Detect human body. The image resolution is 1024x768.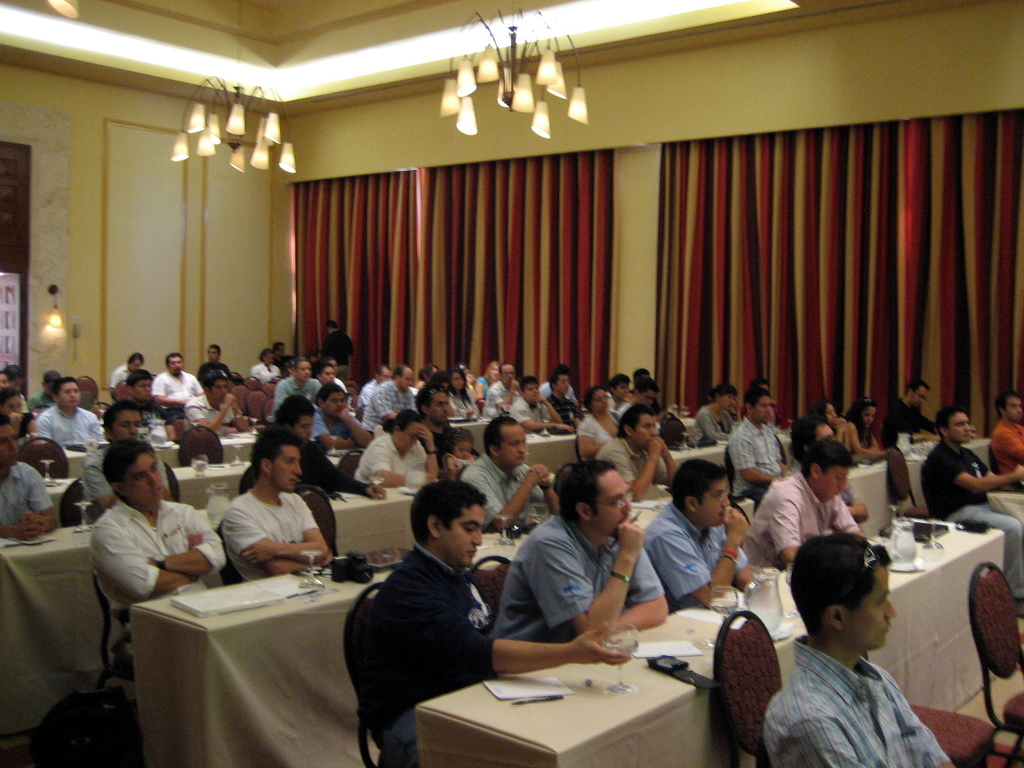
pyautogui.locateOnScreen(456, 410, 543, 536).
